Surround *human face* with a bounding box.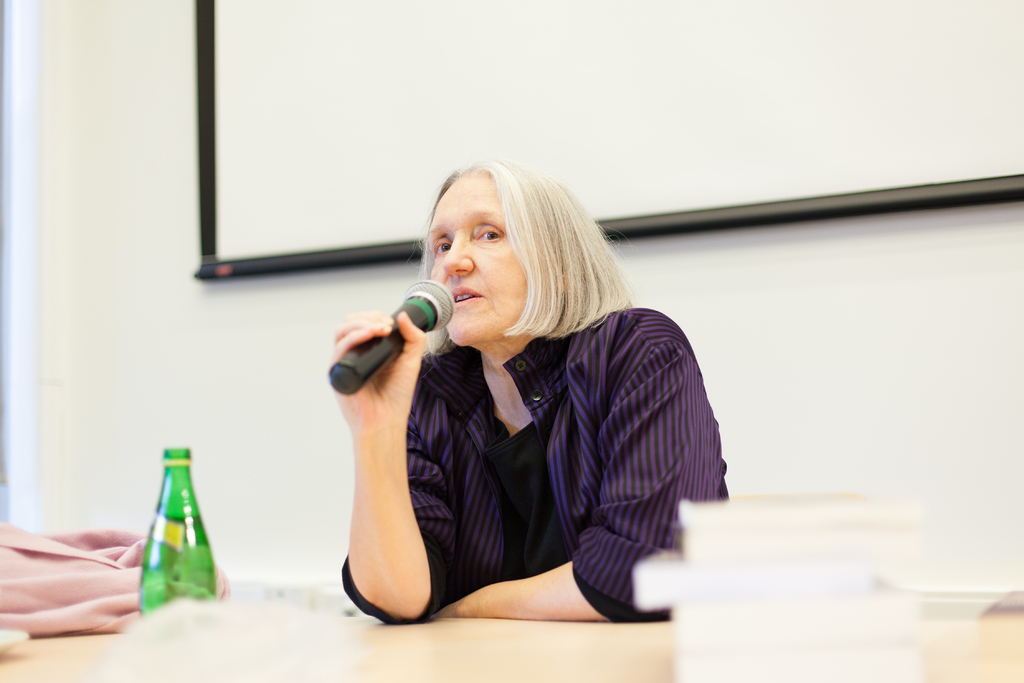
(428, 172, 526, 342).
